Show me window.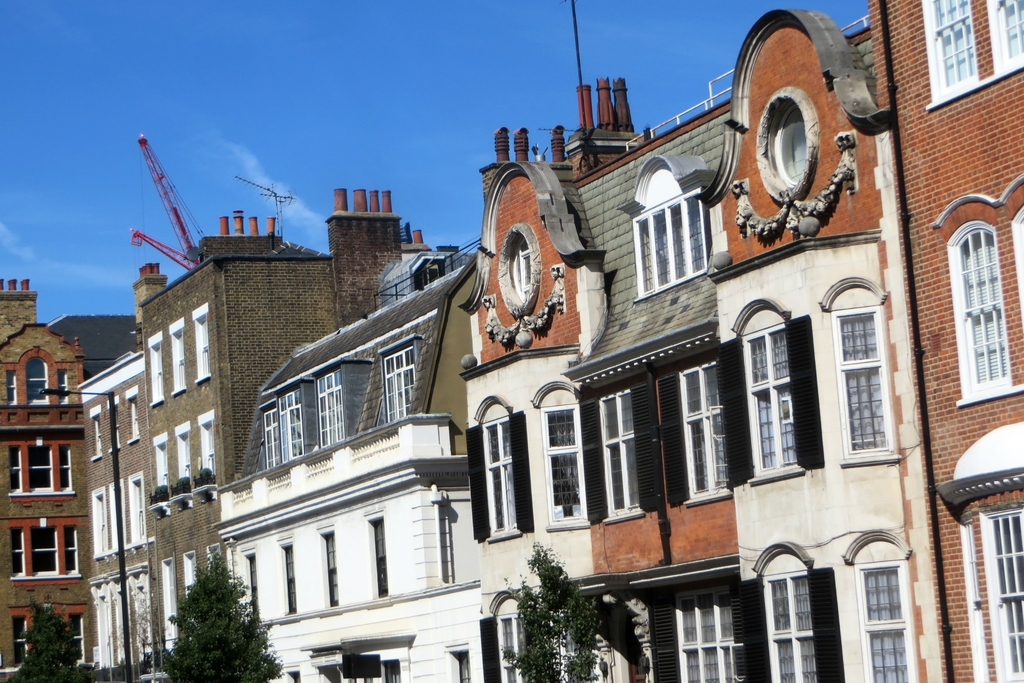
window is here: [left=767, top=572, right=819, bottom=681].
